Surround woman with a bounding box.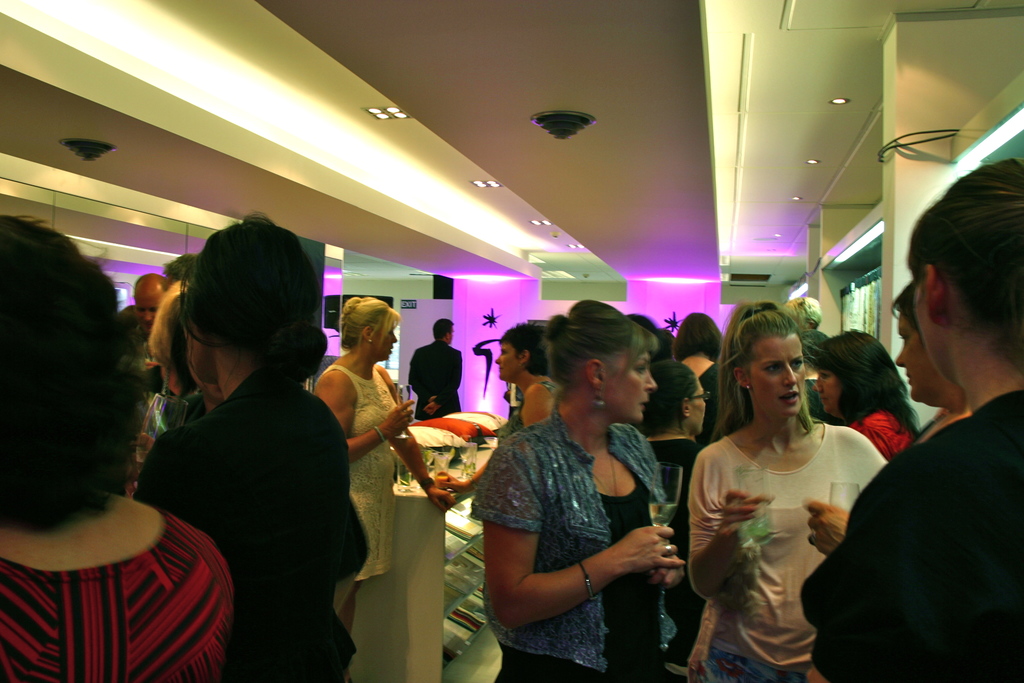
x1=129 y1=206 x2=374 y2=682.
